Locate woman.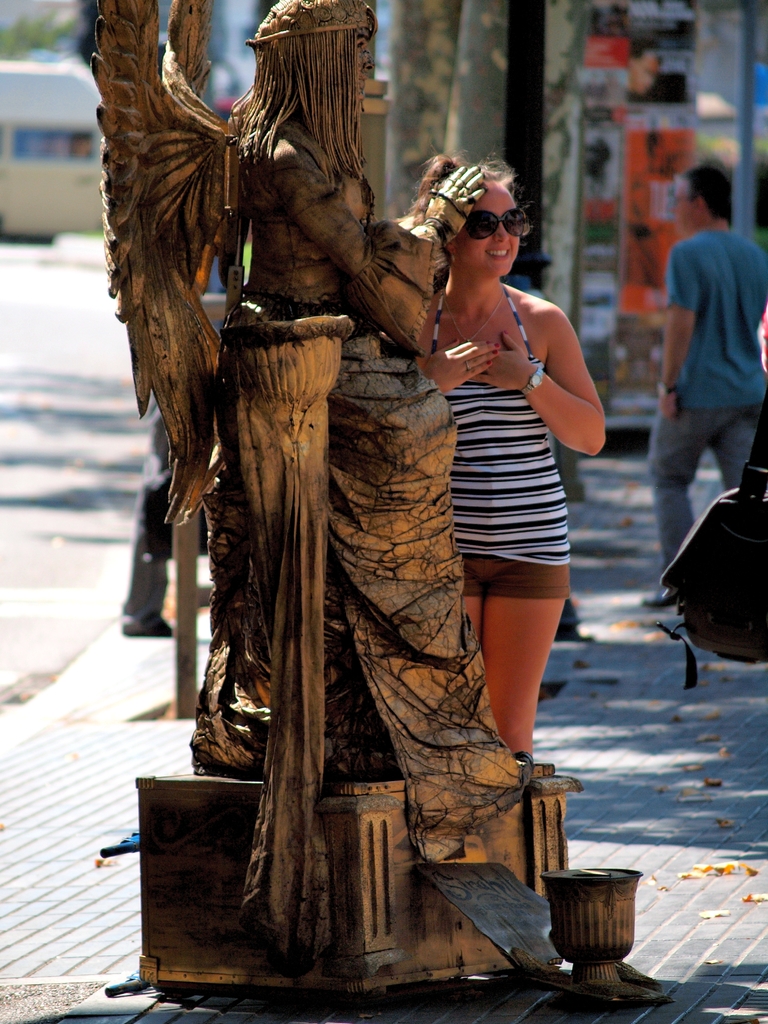
Bounding box: x1=419 y1=159 x2=613 y2=758.
